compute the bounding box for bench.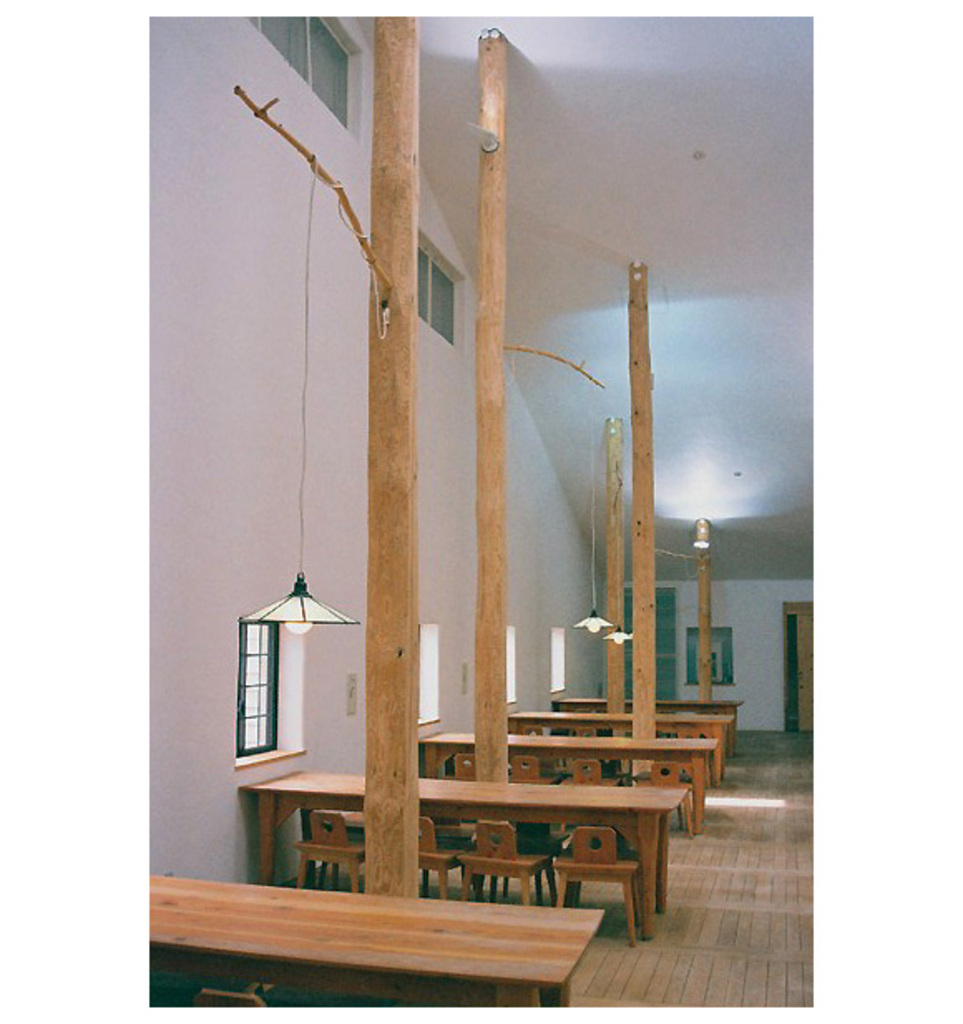
select_region(148, 868, 603, 1004).
